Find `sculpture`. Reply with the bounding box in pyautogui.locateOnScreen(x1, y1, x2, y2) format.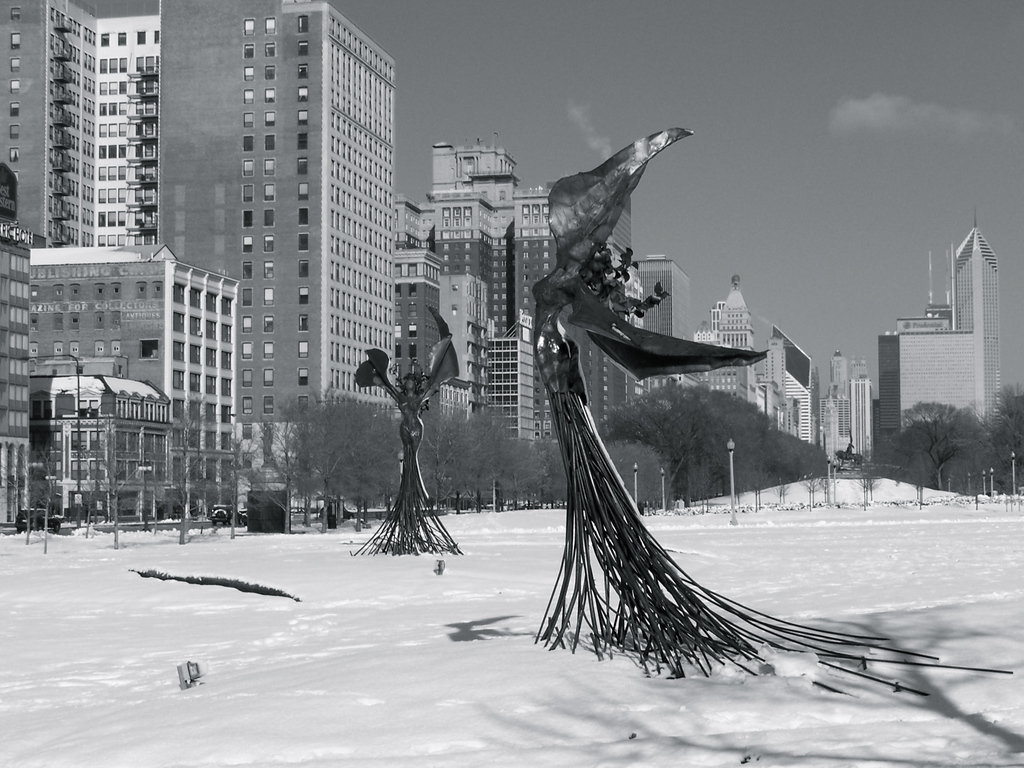
pyautogui.locateOnScreen(535, 128, 1014, 692).
